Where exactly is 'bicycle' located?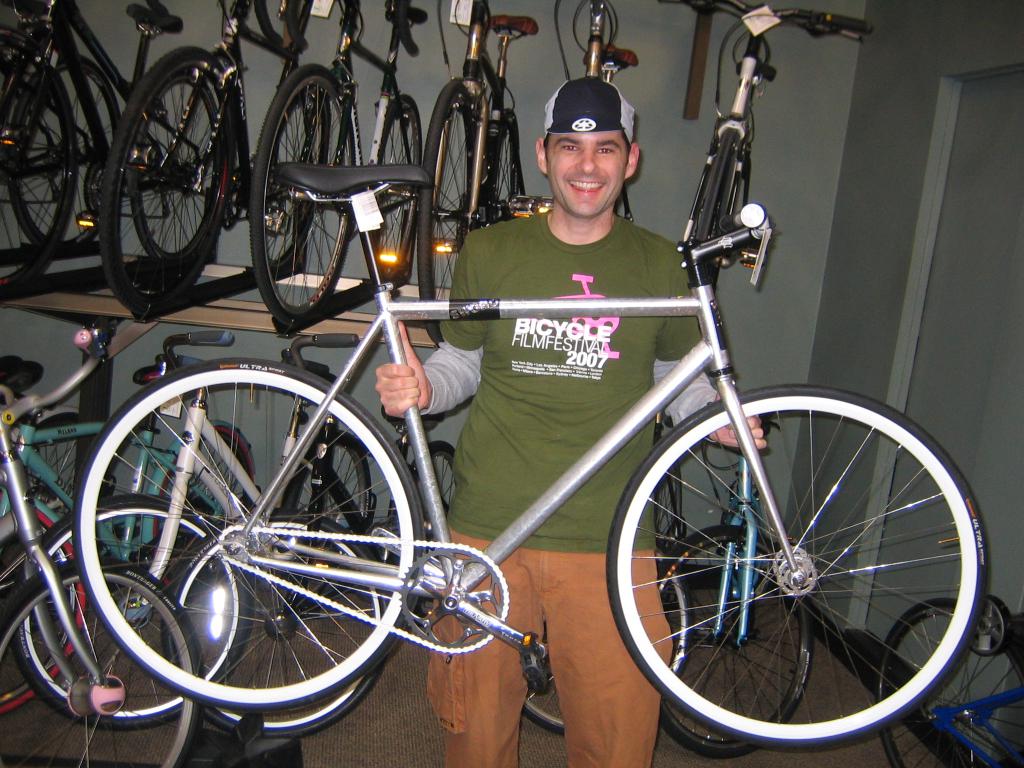
Its bounding box is bbox(405, 436, 459, 628).
